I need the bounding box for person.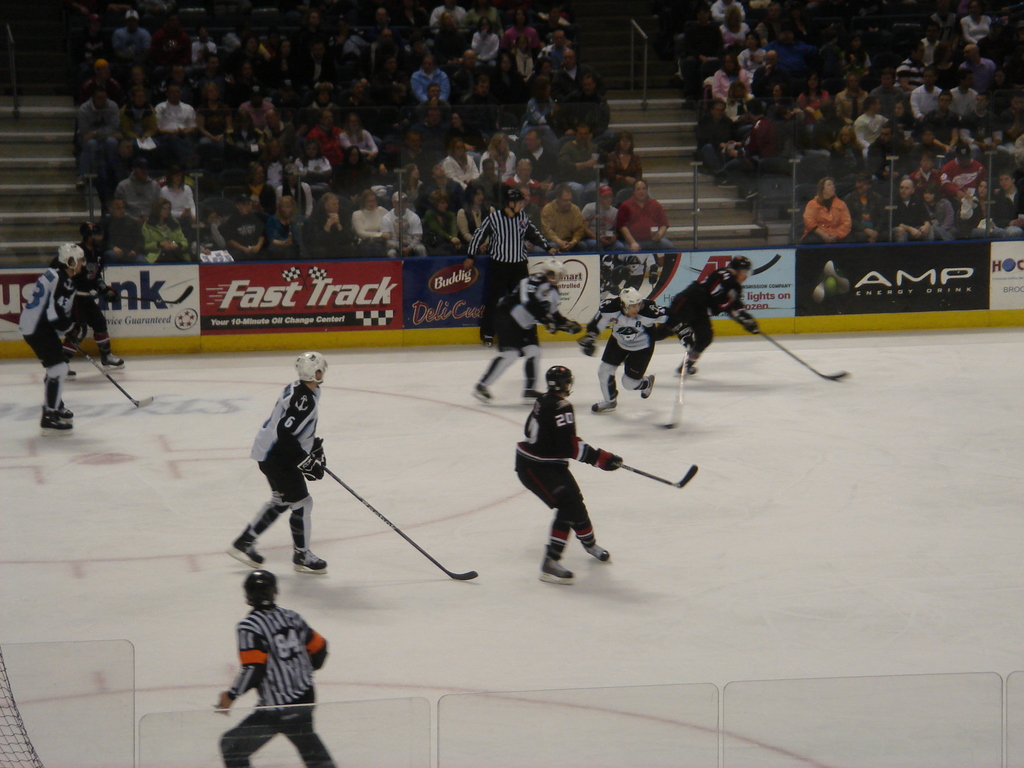
Here it is: Rect(18, 239, 87, 430).
